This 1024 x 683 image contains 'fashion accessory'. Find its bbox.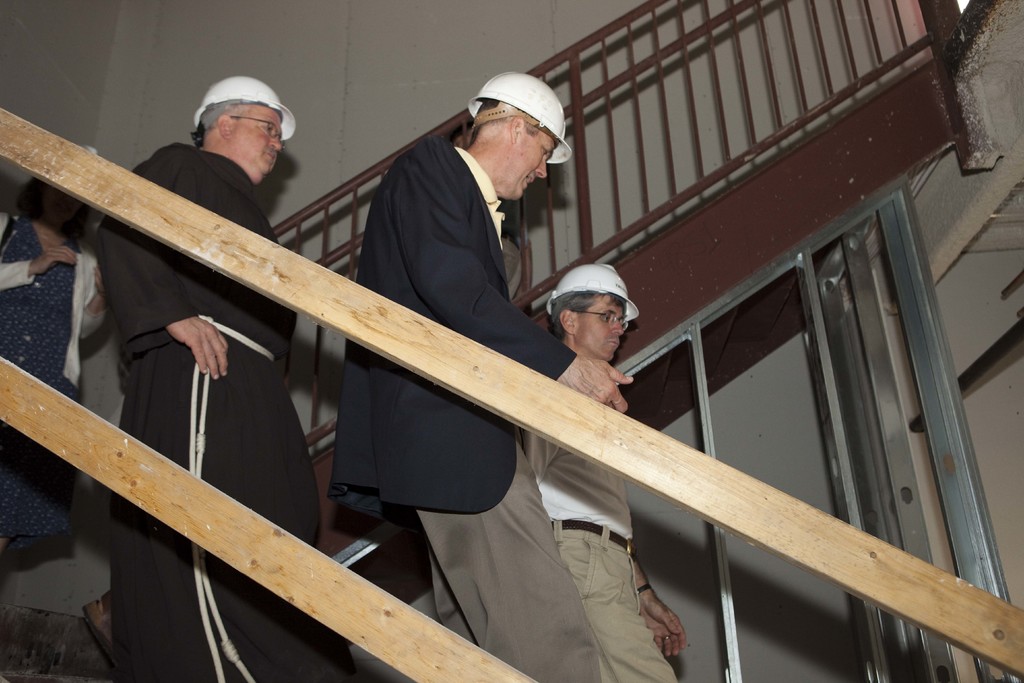
<region>668, 636, 670, 642</region>.
